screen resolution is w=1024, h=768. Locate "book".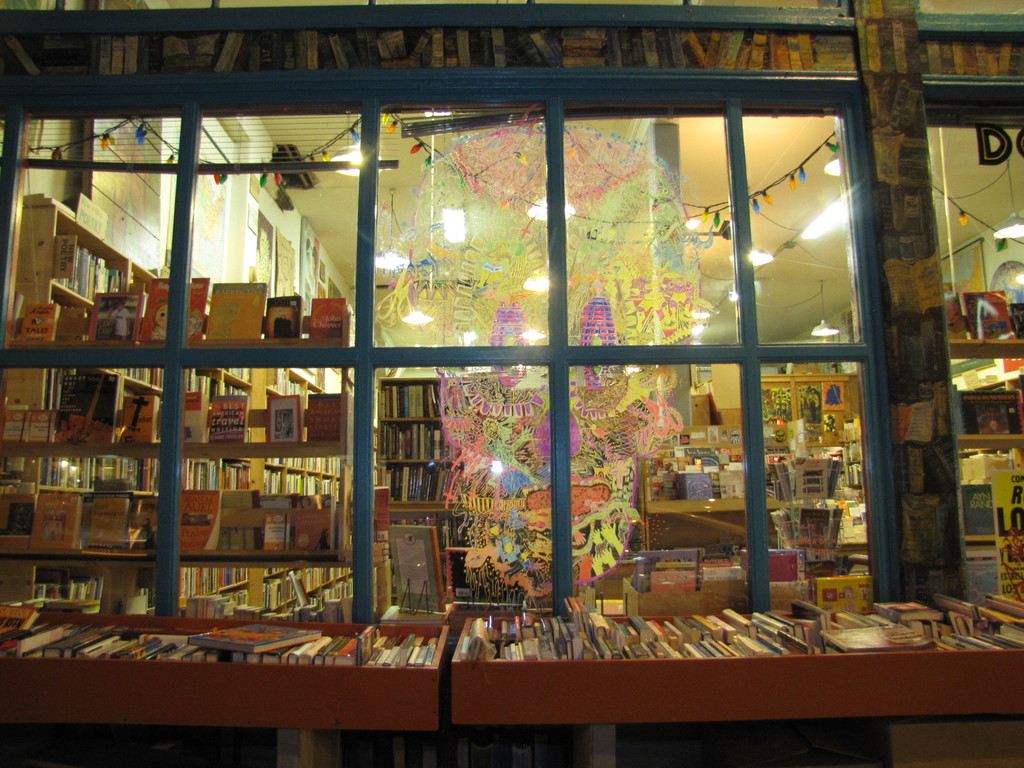
[264, 294, 308, 341].
